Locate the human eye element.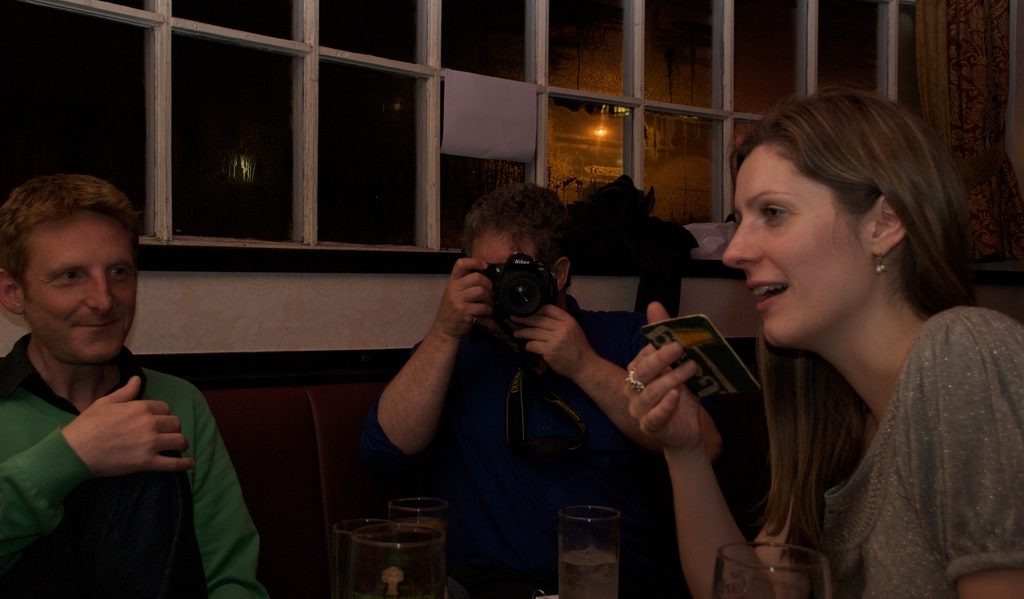
Element bbox: box(107, 266, 129, 280).
